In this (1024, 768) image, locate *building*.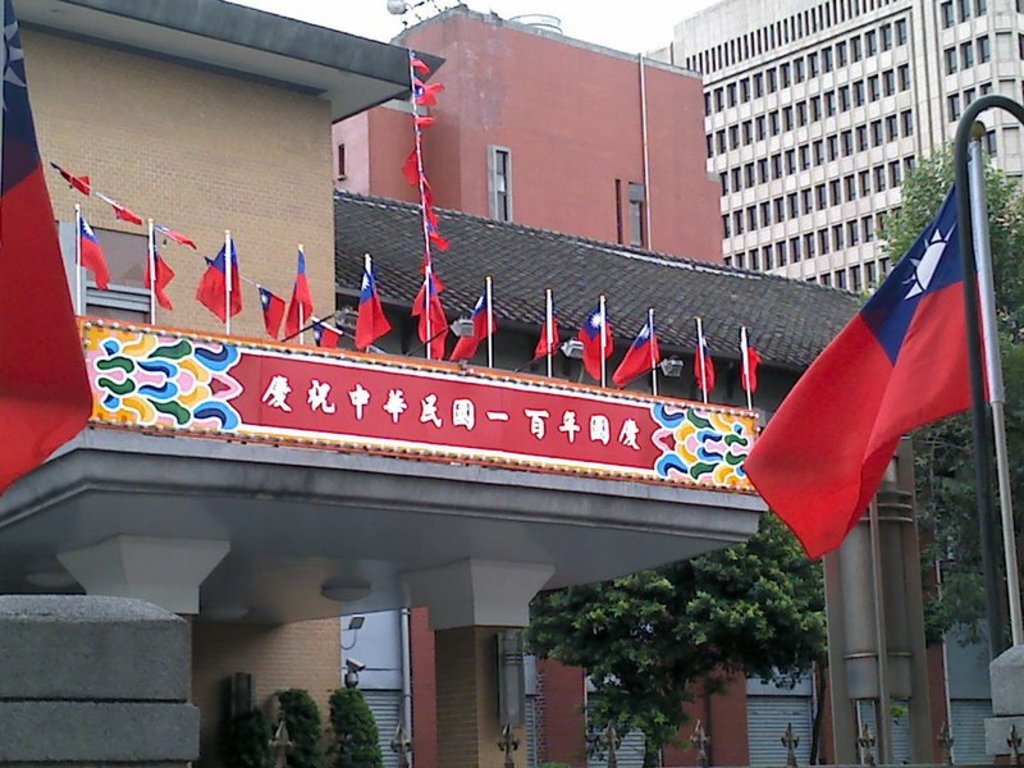
Bounding box: l=646, t=3, r=1023, b=296.
